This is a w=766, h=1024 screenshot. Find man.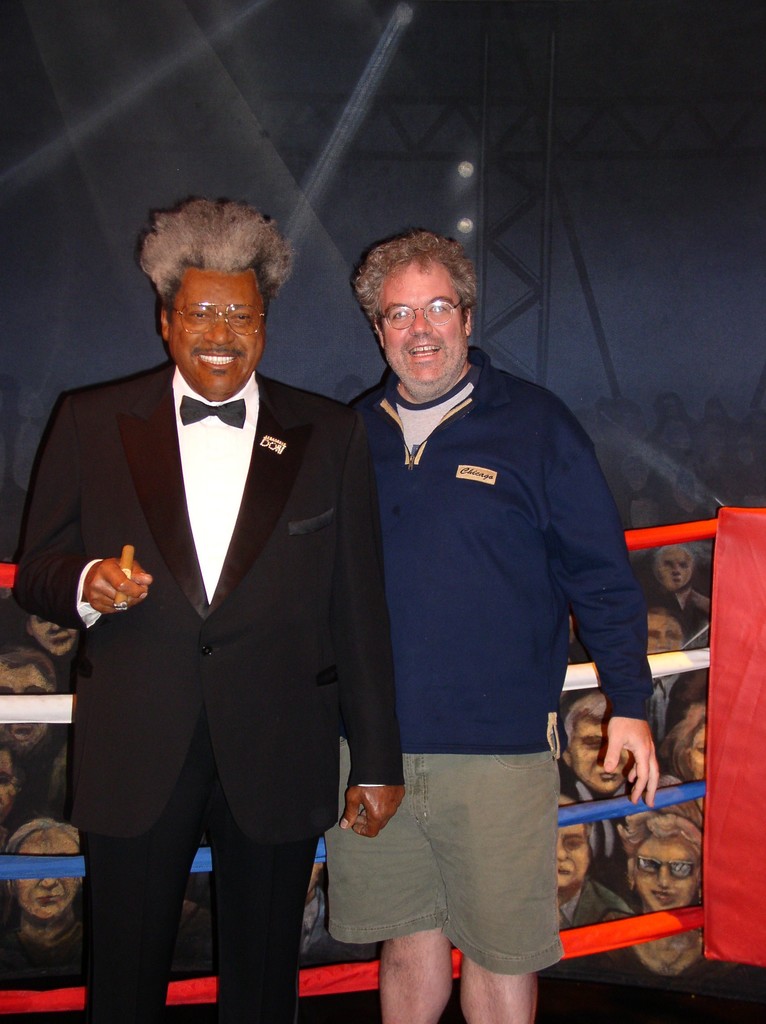
Bounding box: BBox(12, 198, 395, 1023).
